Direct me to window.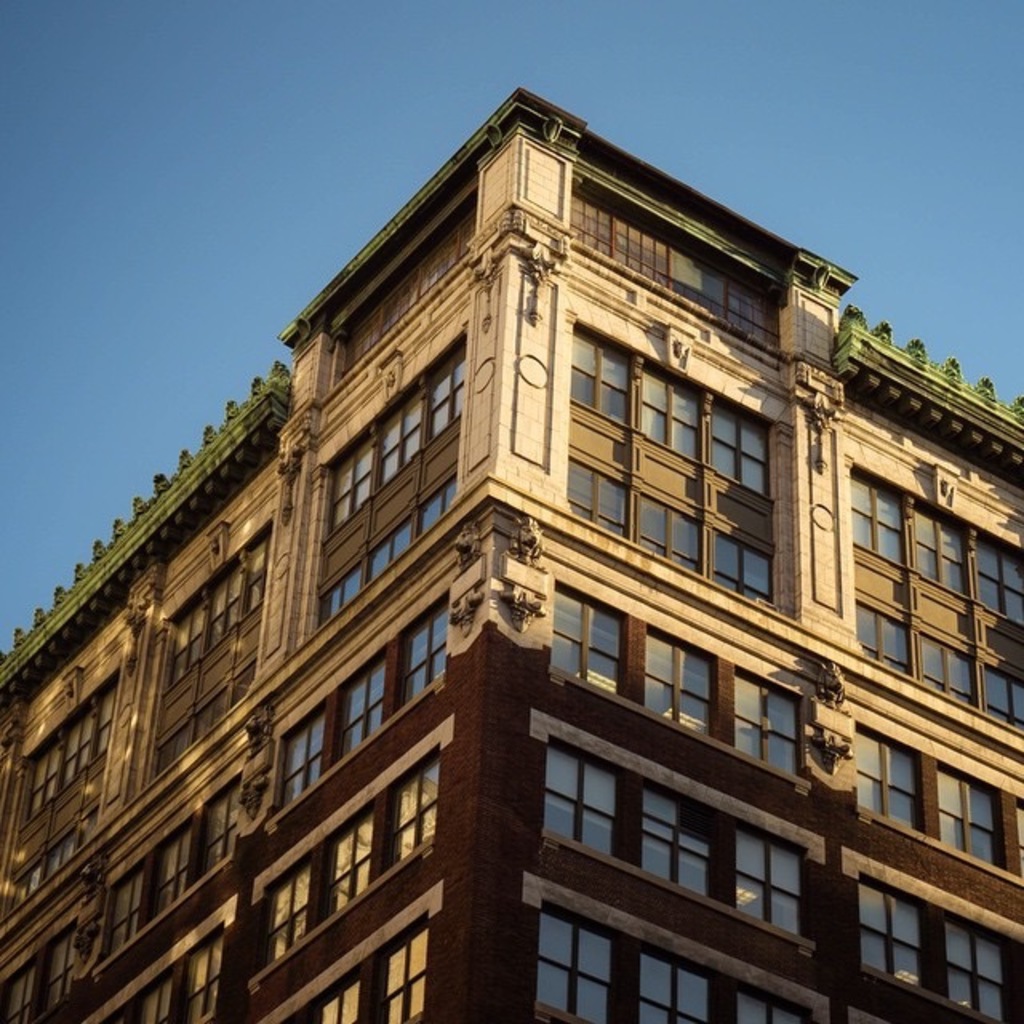
Direction: box=[283, 904, 427, 1022].
